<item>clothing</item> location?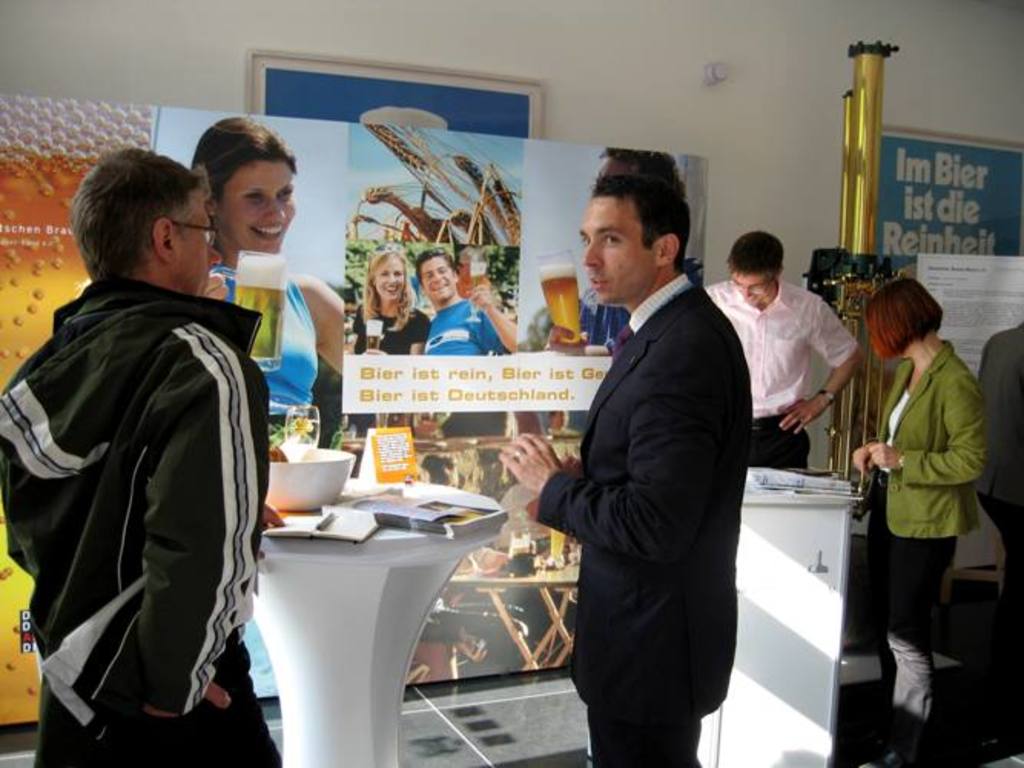
locate(834, 339, 996, 765)
